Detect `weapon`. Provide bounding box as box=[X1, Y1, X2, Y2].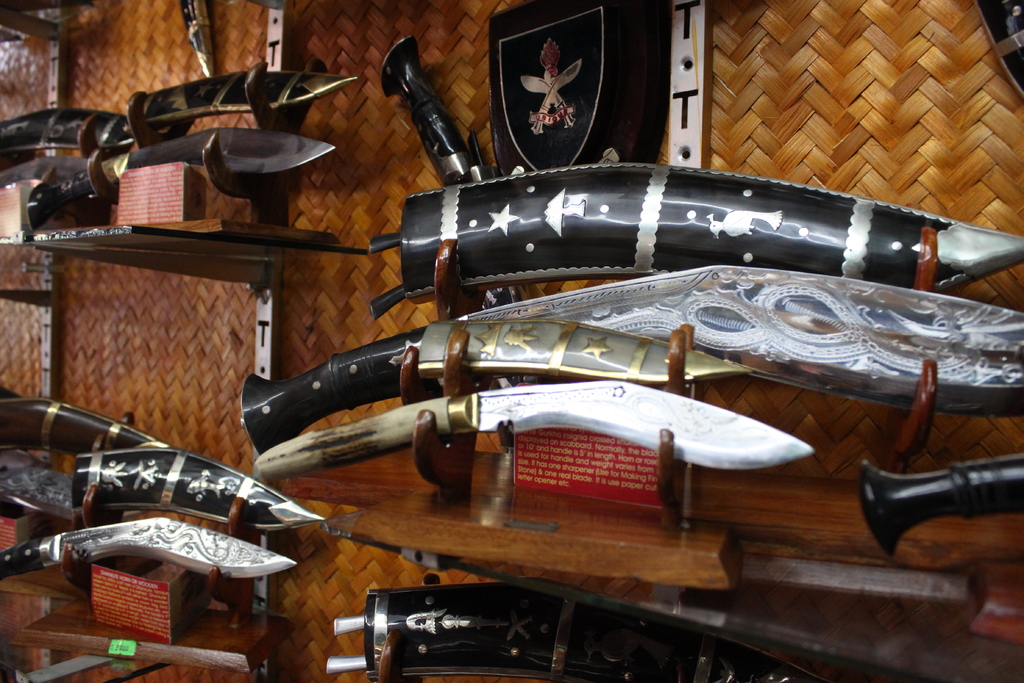
box=[322, 583, 854, 682].
